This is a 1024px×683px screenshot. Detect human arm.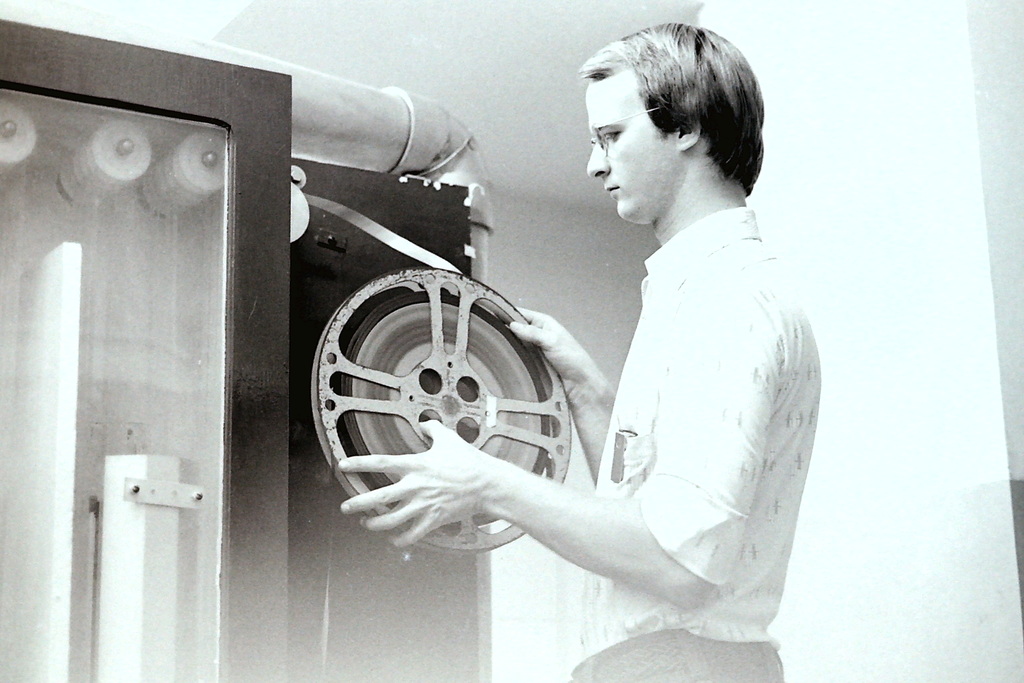
(left=496, top=300, right=618, bottom=484).
